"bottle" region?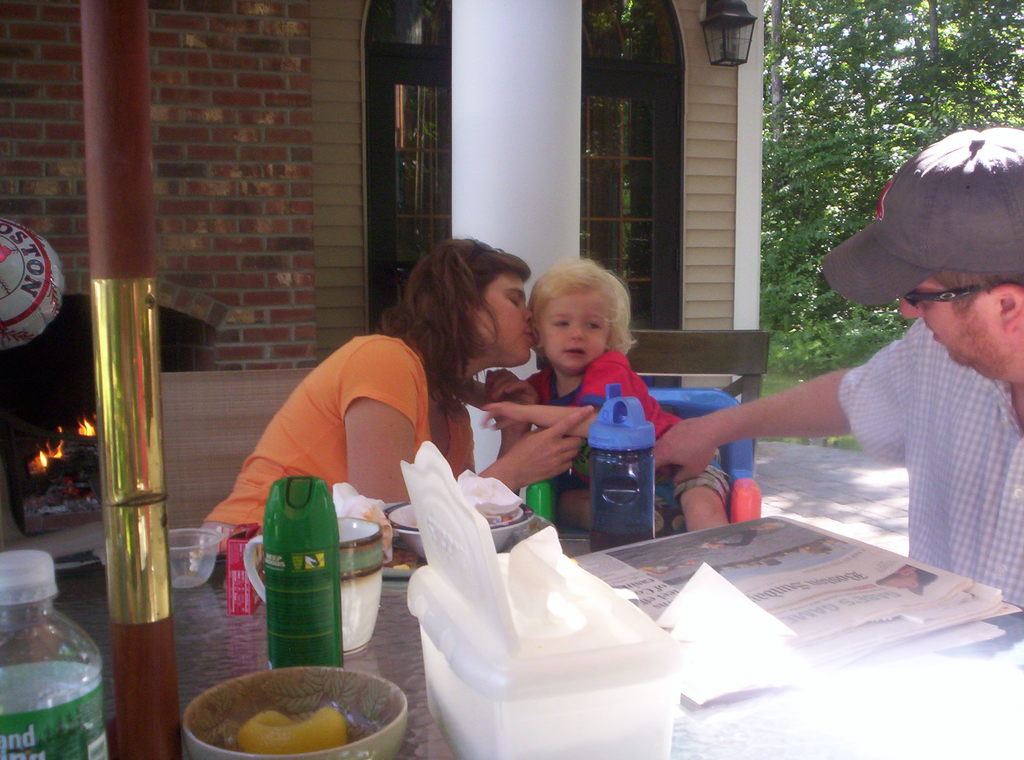
region(587, 387, 659, 552)
